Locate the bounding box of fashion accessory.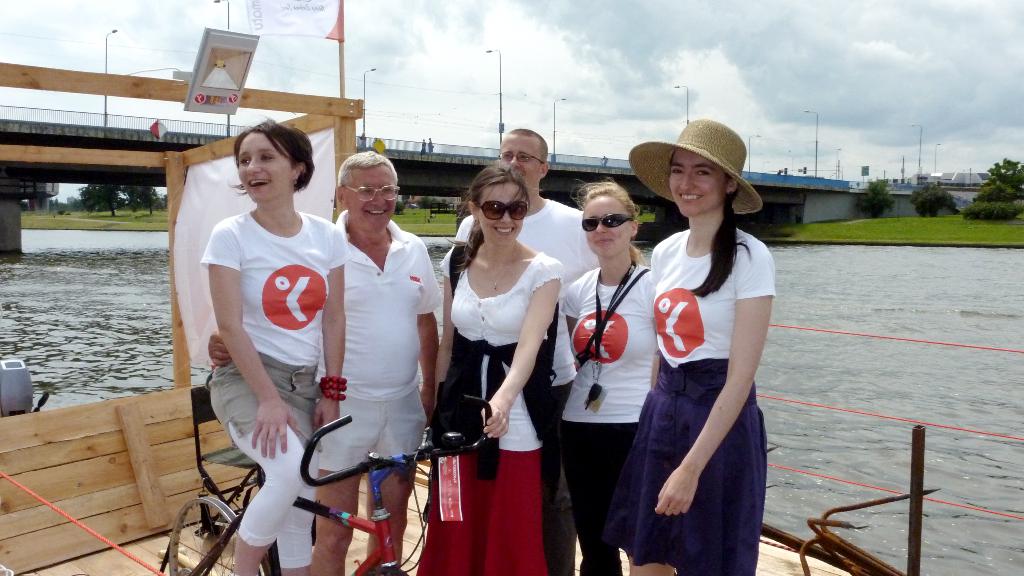
Bounding box: x1=582 y1=209 x2=637 y2=234.
